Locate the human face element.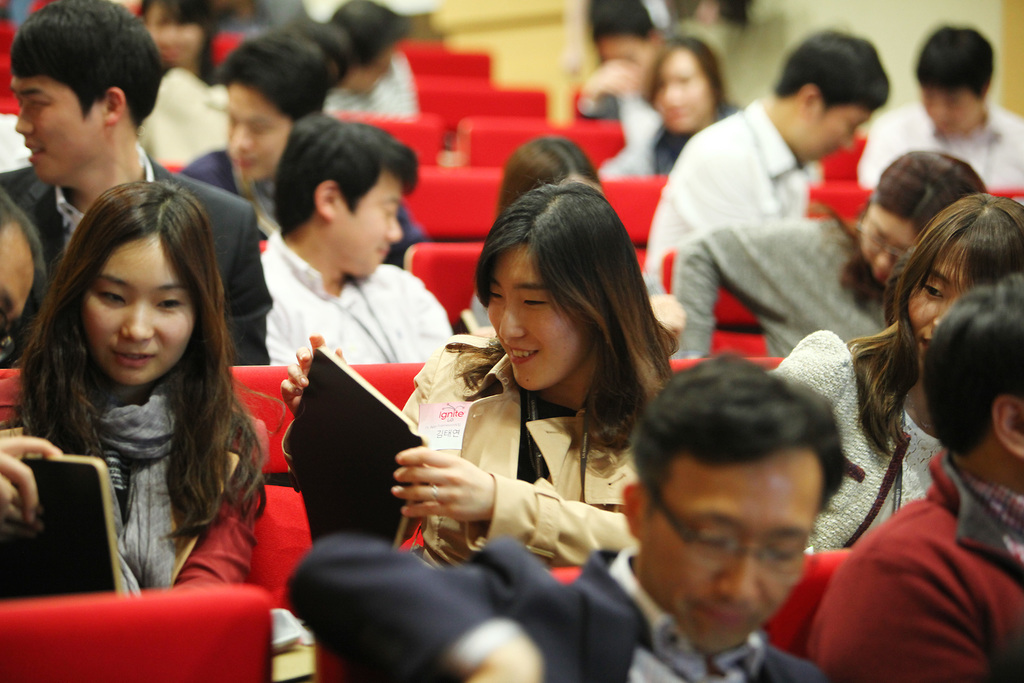
Element bbox: x1=868 y1=202 x2=915 y2=272.
